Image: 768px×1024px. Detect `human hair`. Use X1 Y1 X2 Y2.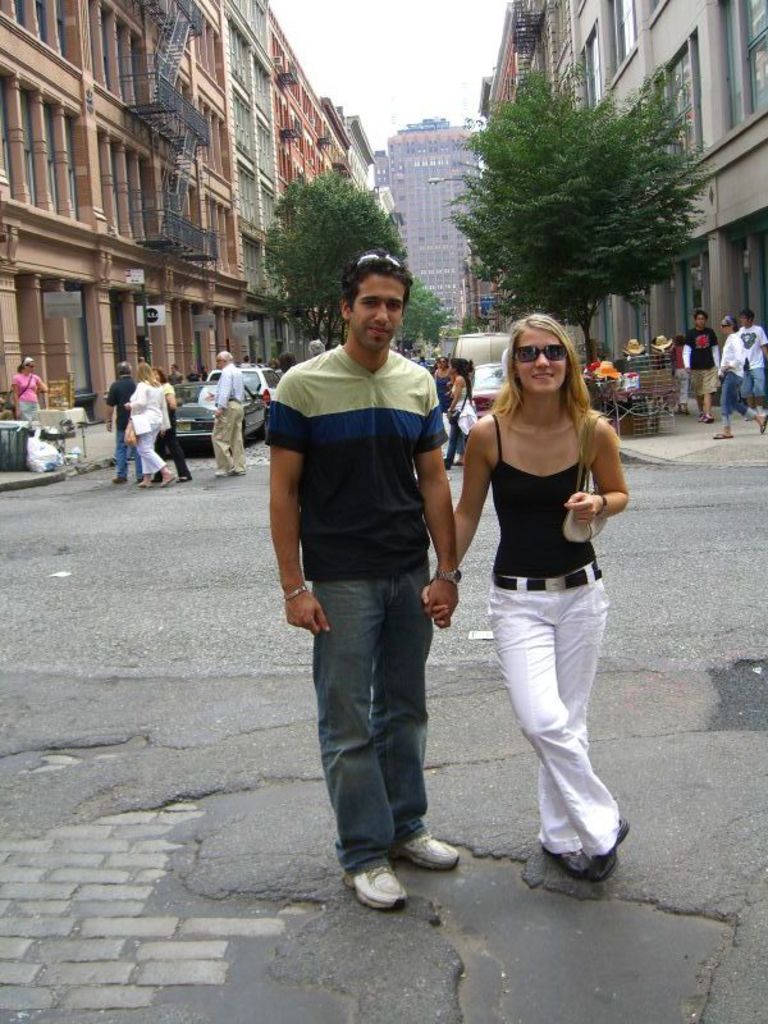
116 357 132 375.
